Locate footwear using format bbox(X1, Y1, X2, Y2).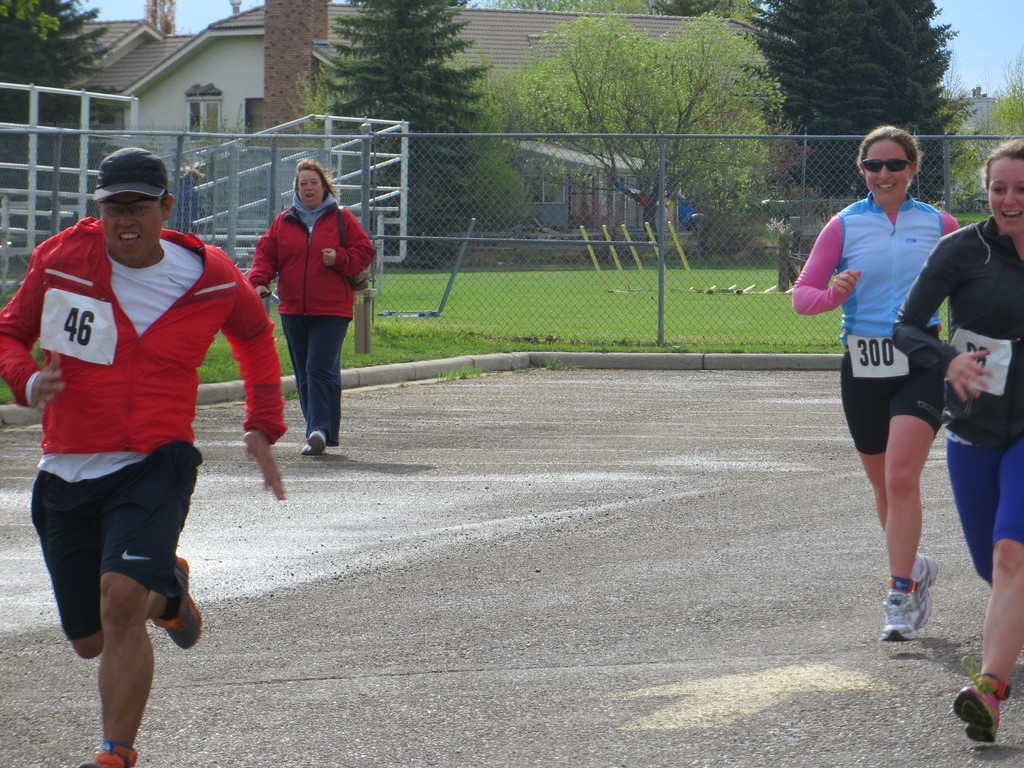
bbox(879, 570, 954, 646).
